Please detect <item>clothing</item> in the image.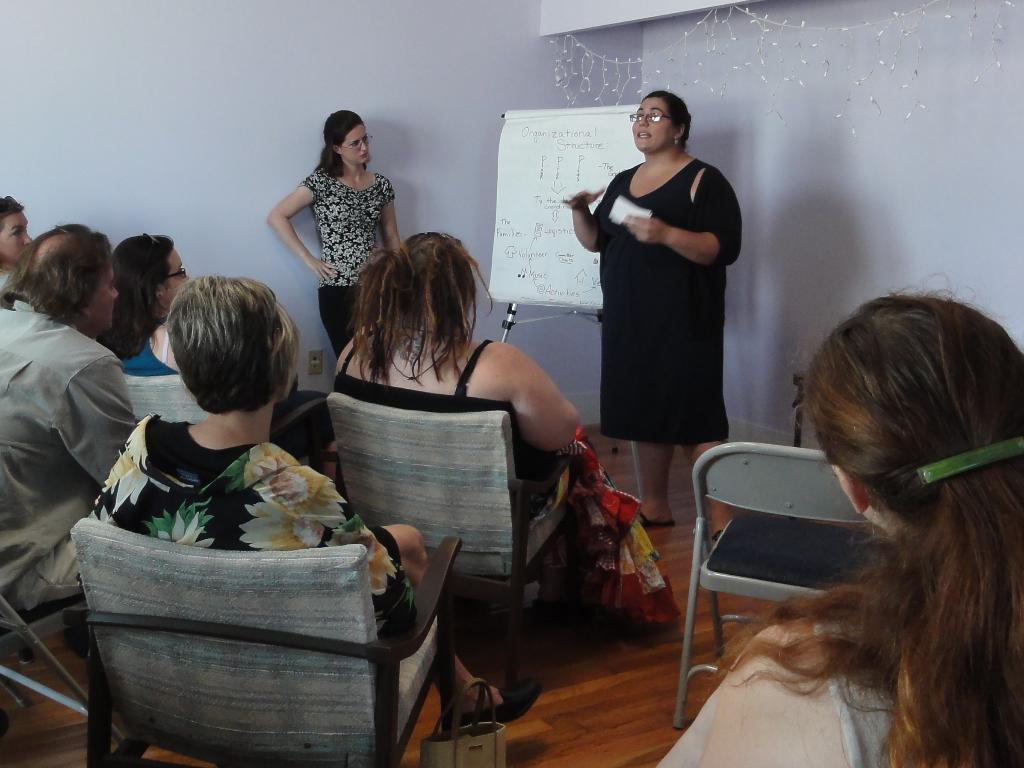
bbox=[598, 156, 754, 448].
